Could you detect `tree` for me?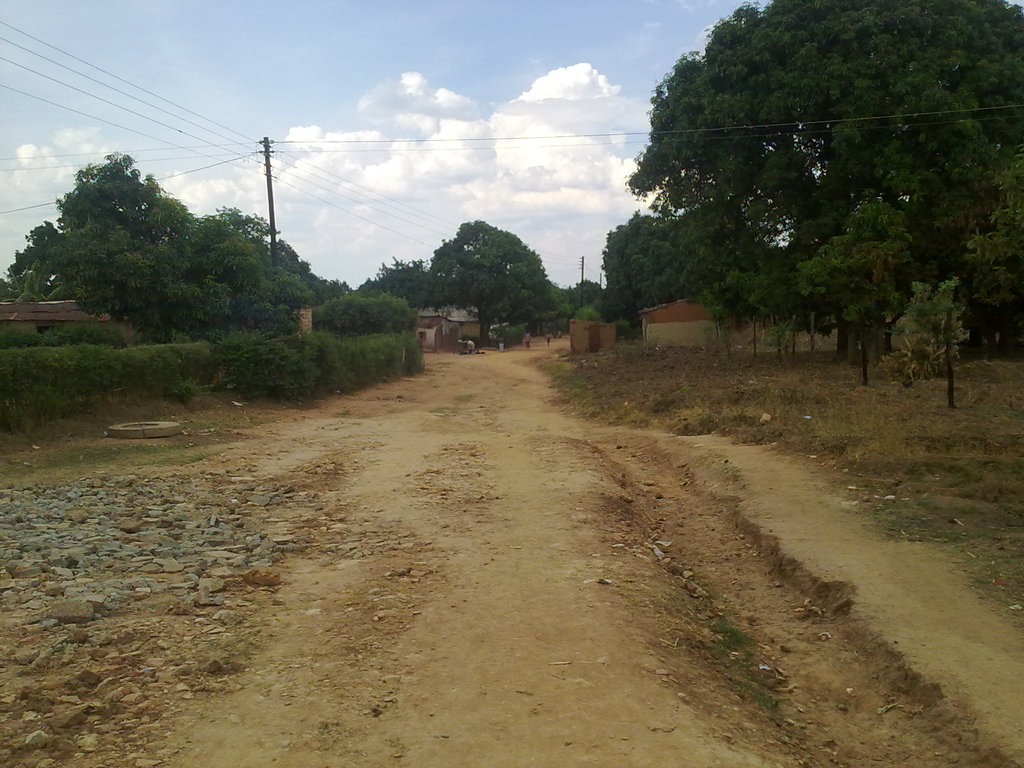
Detection result: box=[371, 247, 454, 301].
